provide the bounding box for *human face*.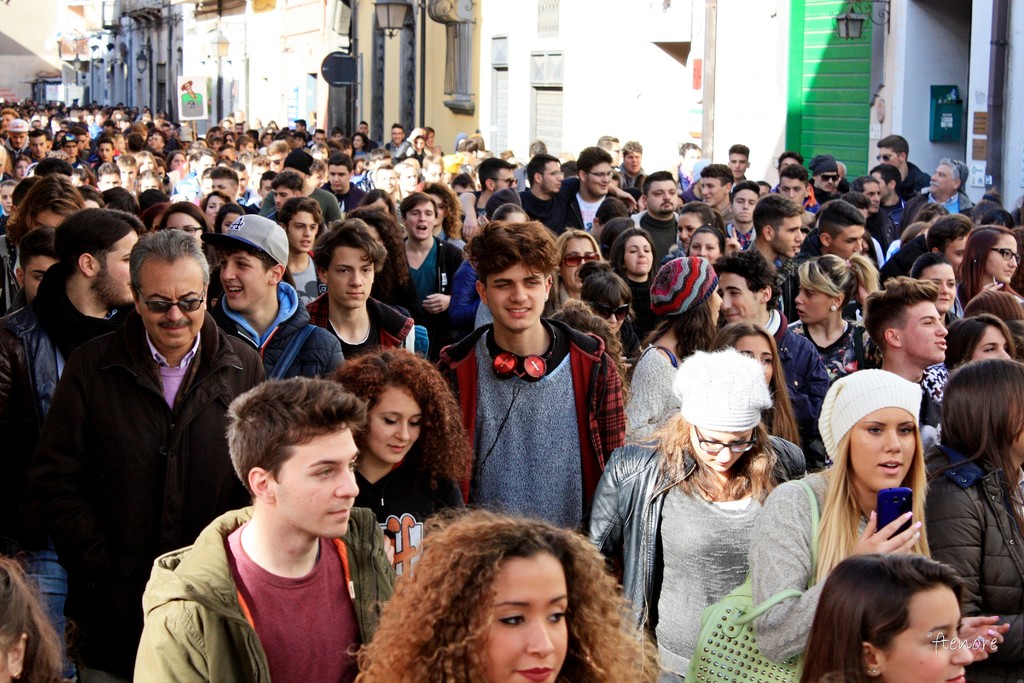
Rect(220, 252, 273, 313).
